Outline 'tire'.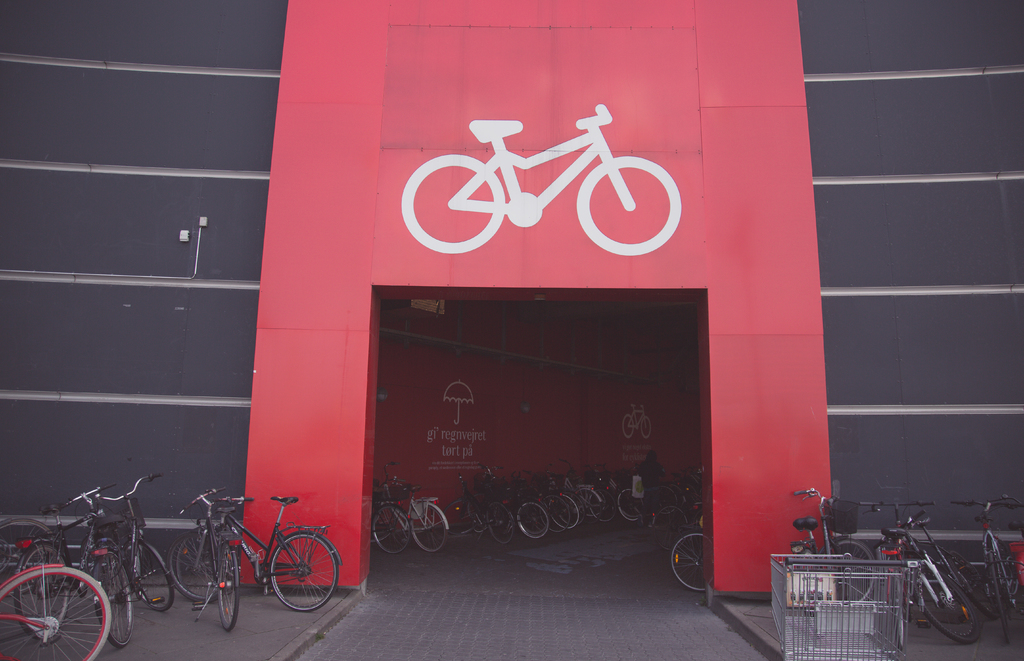
Outline: (x1=608, y1=475, x2=643, y2=525).
